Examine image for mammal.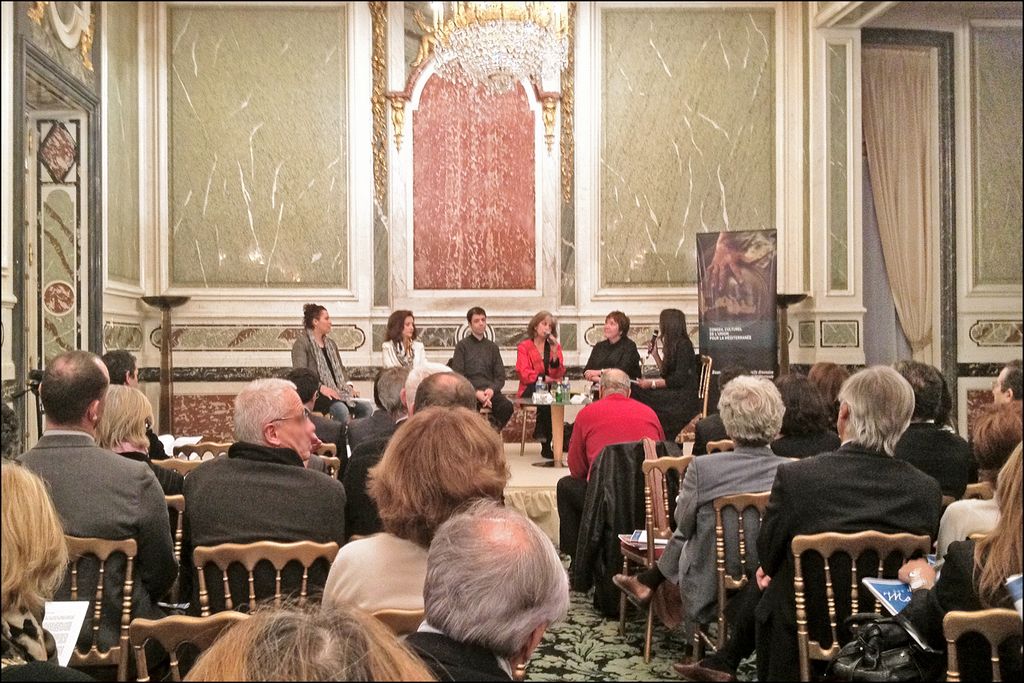
Examination result: (left=381, top=307, right=428, bottom=373).
